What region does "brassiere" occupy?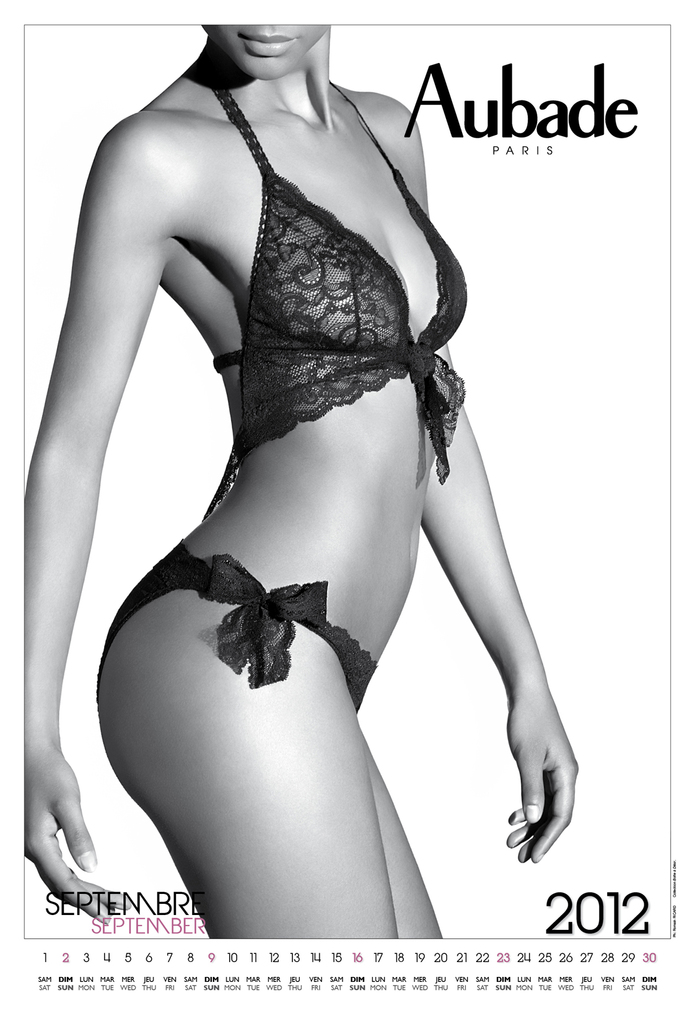
crop(145, 62, 447, 465).
